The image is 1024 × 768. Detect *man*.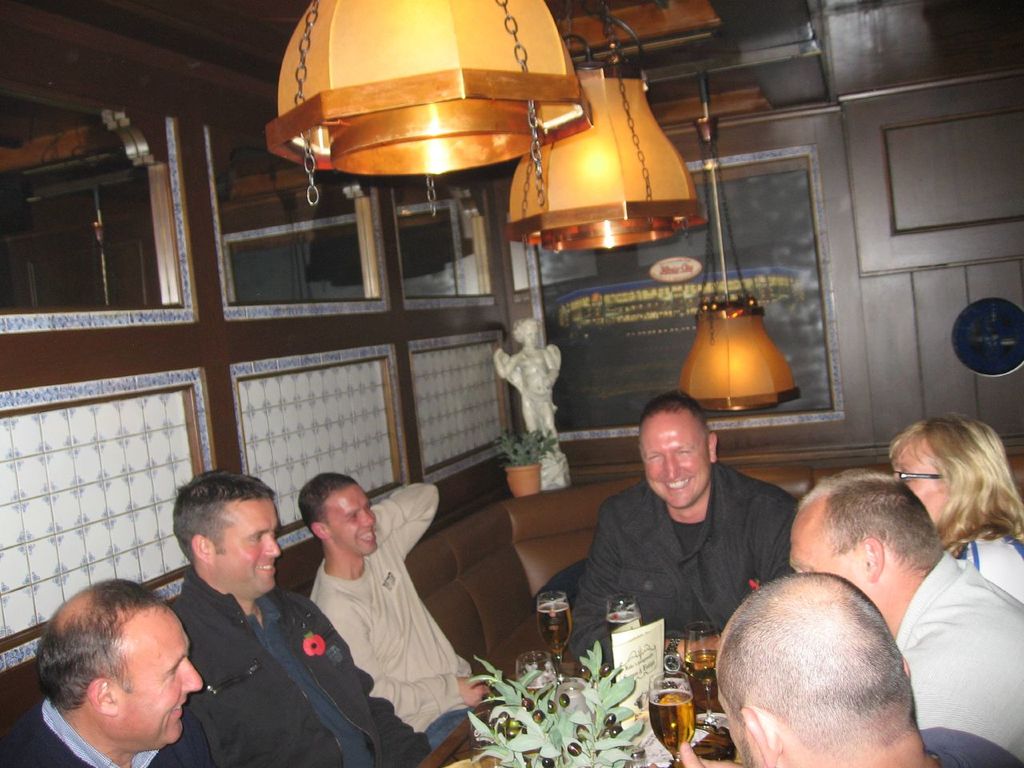
Detection: 0 575 212 767.
